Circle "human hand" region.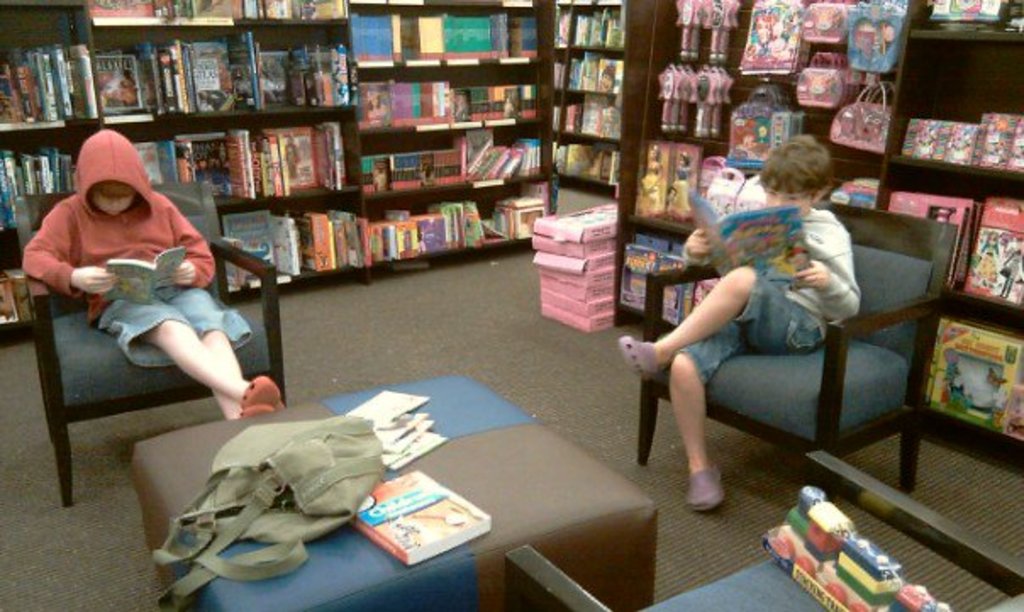
Region: [683,227,715,256].
